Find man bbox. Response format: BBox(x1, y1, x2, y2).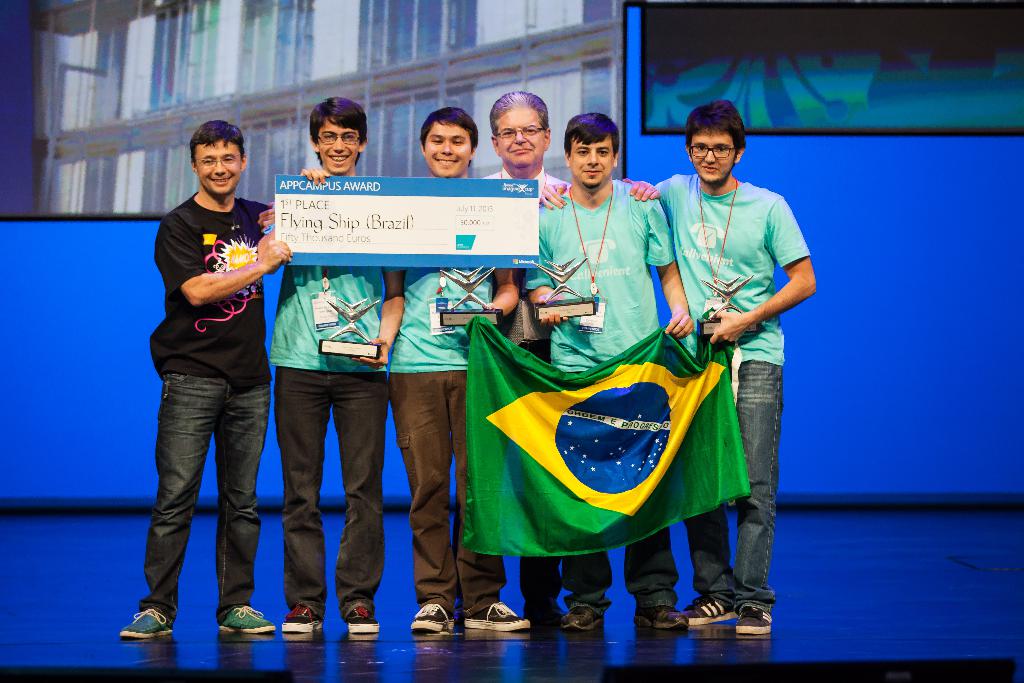
BBox(655, 98, 819, 631).
